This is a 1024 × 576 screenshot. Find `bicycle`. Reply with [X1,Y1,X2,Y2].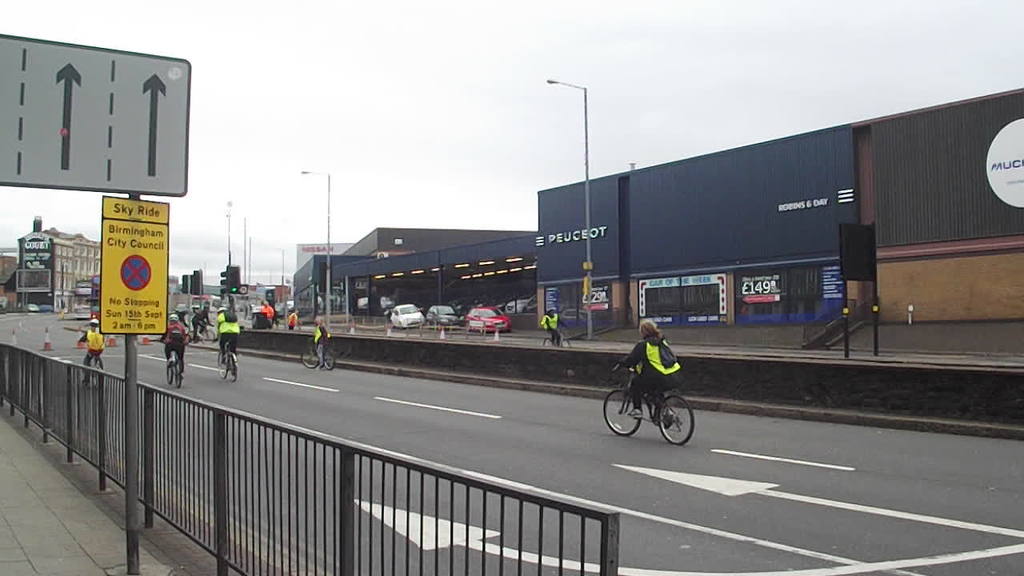
[165,350,185,390].
